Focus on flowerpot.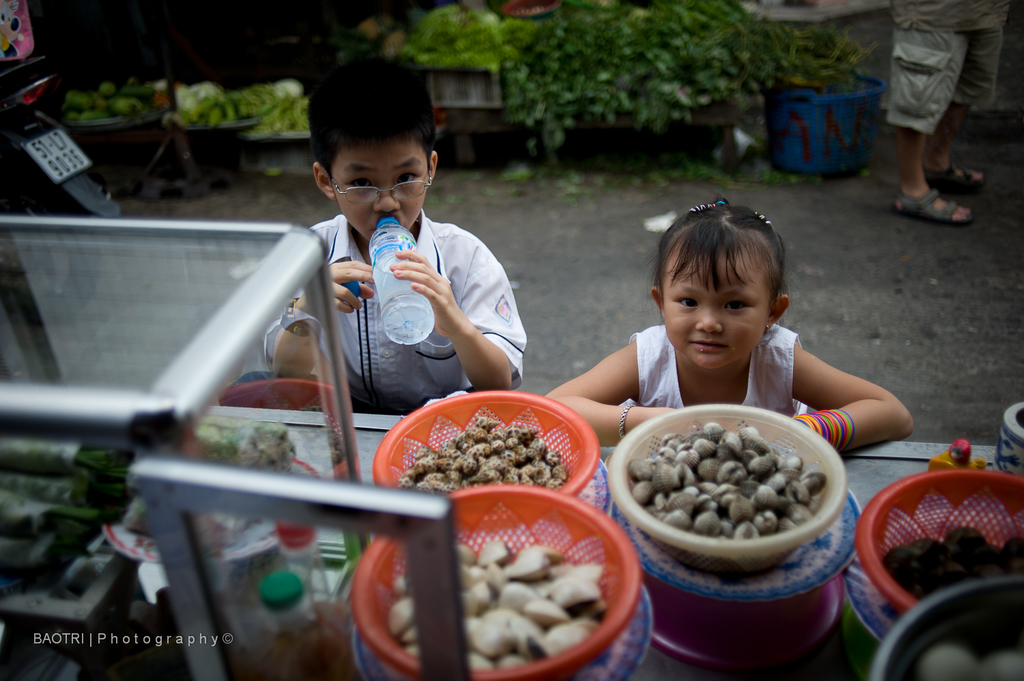
Focused at {"x1": 780, "y1": 75, "x2": 890, "y2": 168}.
